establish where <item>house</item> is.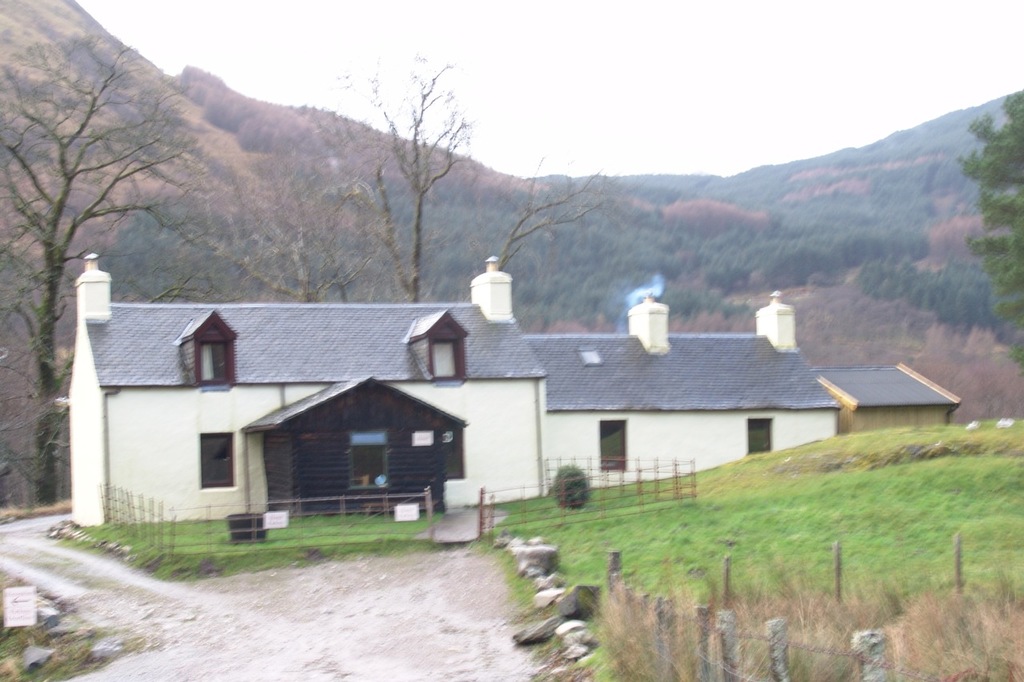
Established at box(65, 256, 960, 563).
